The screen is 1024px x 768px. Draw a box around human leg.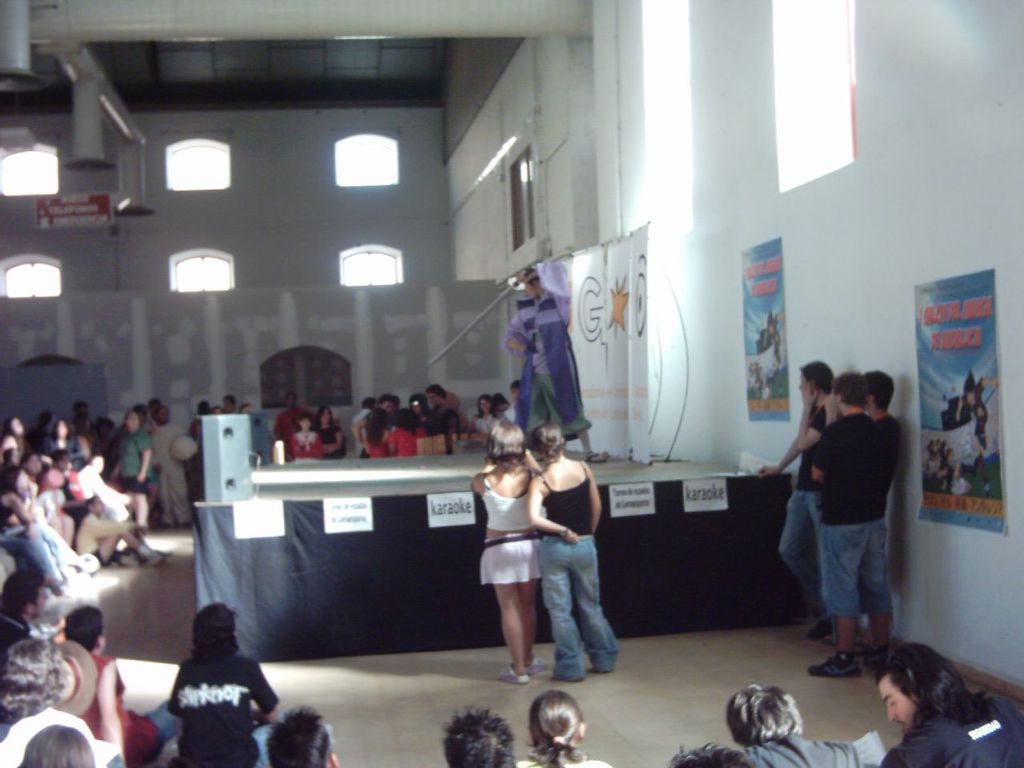
(x1=816, y1=521, x2=874, y2=671).
